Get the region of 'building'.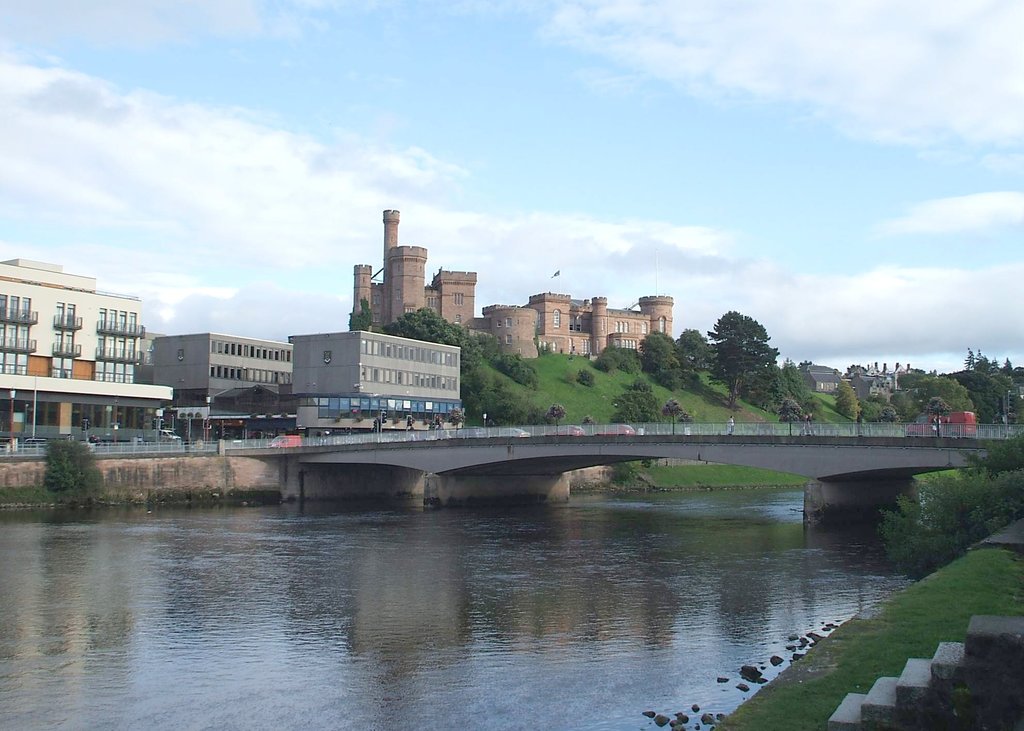
select_region(0, 260, 172, 449).
